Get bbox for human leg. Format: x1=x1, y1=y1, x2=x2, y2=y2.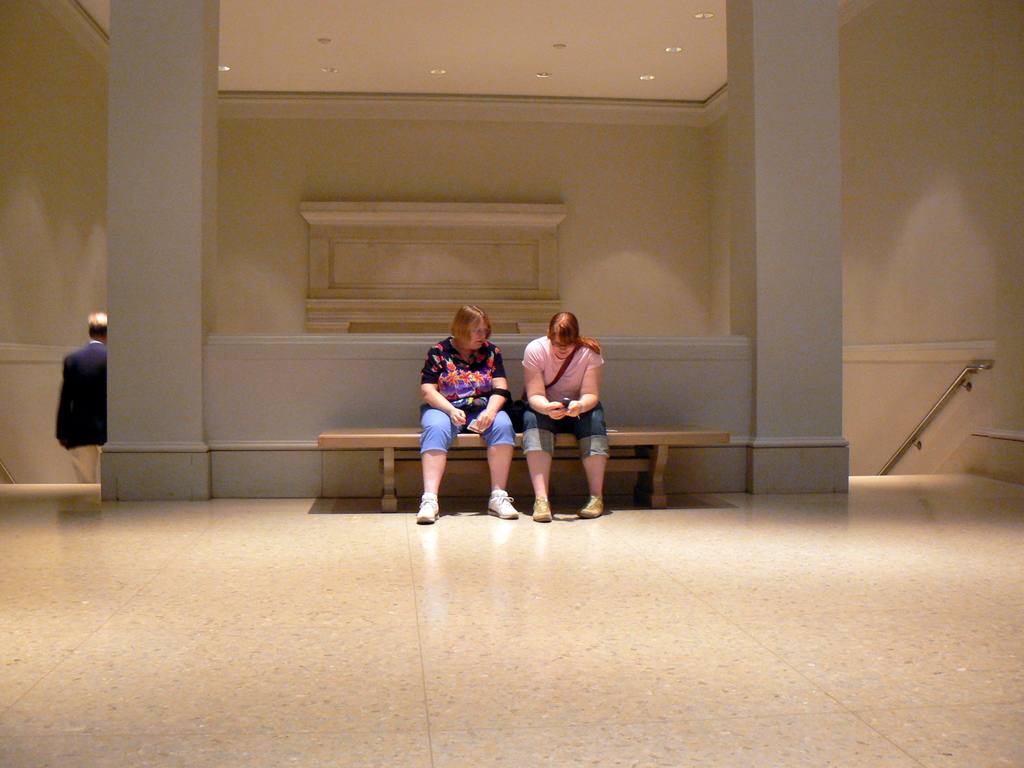
x1=532, y1=403, x2=554, y2=520.
